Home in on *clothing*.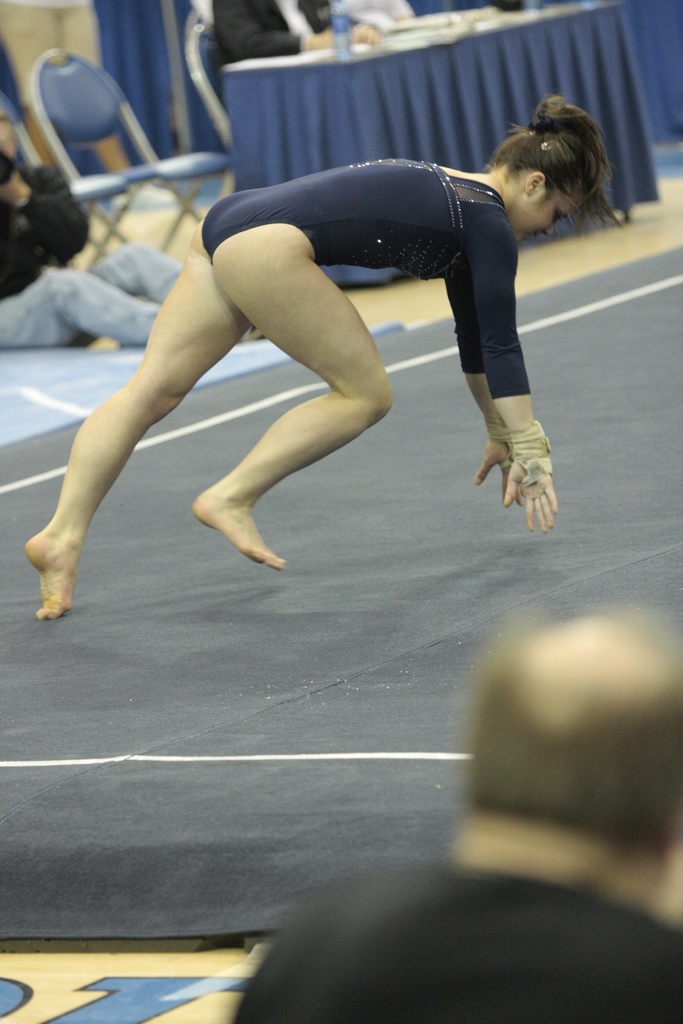
Homed in at rect(194, 166, 520, 392).
